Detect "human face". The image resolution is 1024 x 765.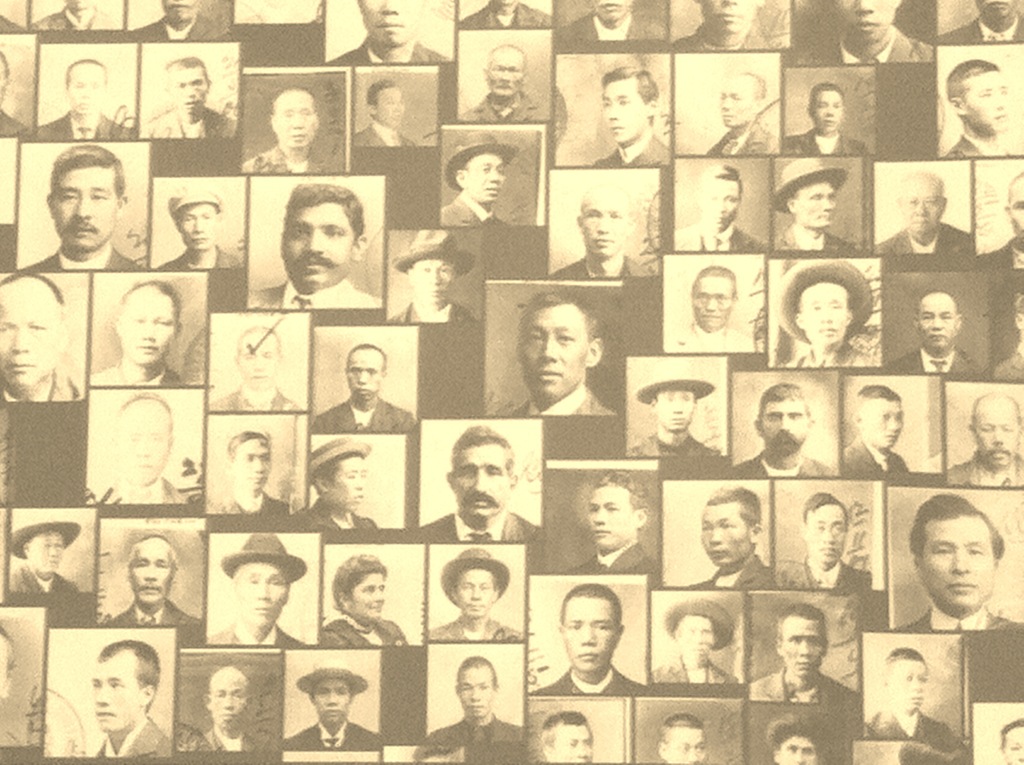
<box>492,0,522,12</box>.
